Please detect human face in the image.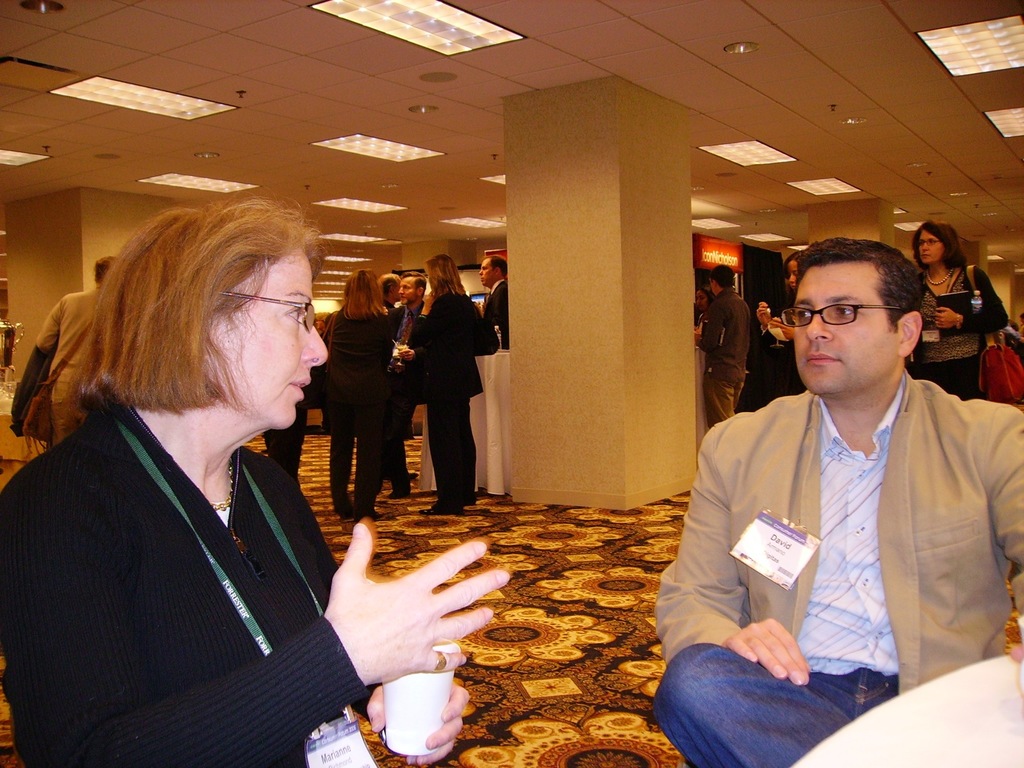
(x1=477, y1=256, x2=492, y2=286).
